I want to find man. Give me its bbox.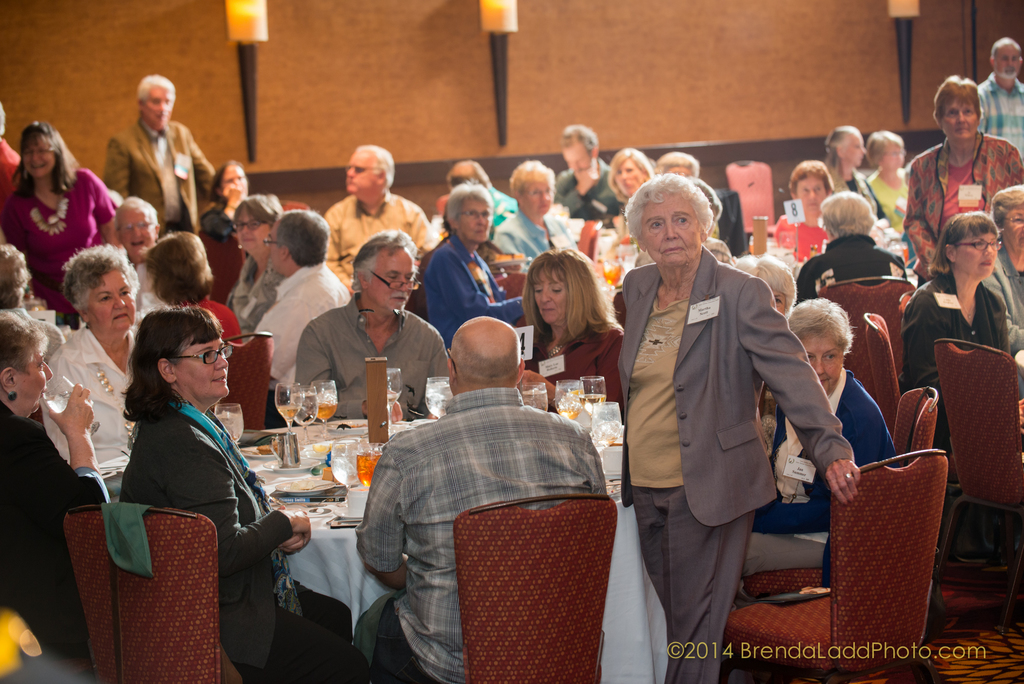
box=[346, 293, 621, 664].
